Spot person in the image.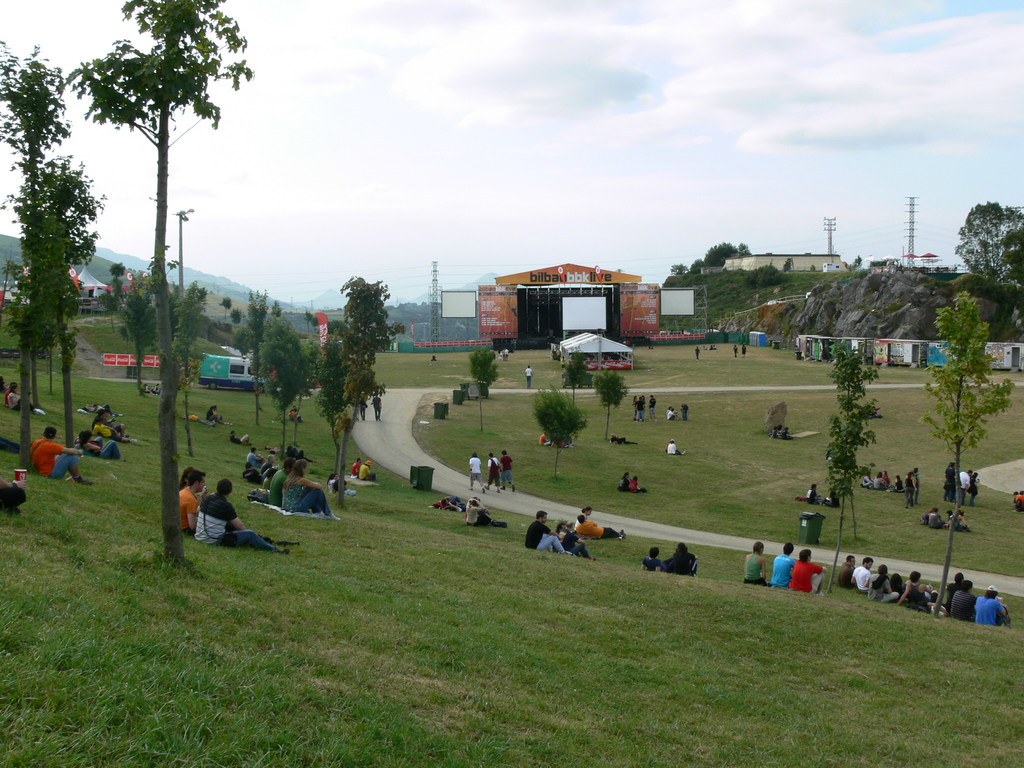
person found at (x1=522, y1=363, x2=534, y2=390).
